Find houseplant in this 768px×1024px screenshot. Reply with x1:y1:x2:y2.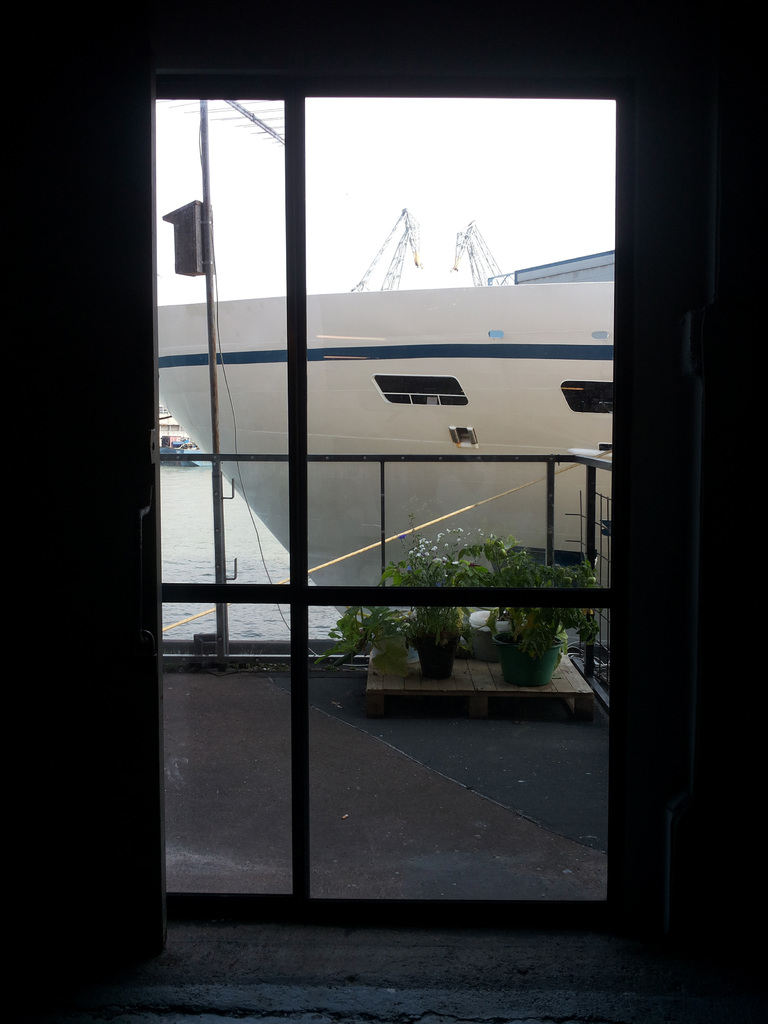
462:531:598:682.
